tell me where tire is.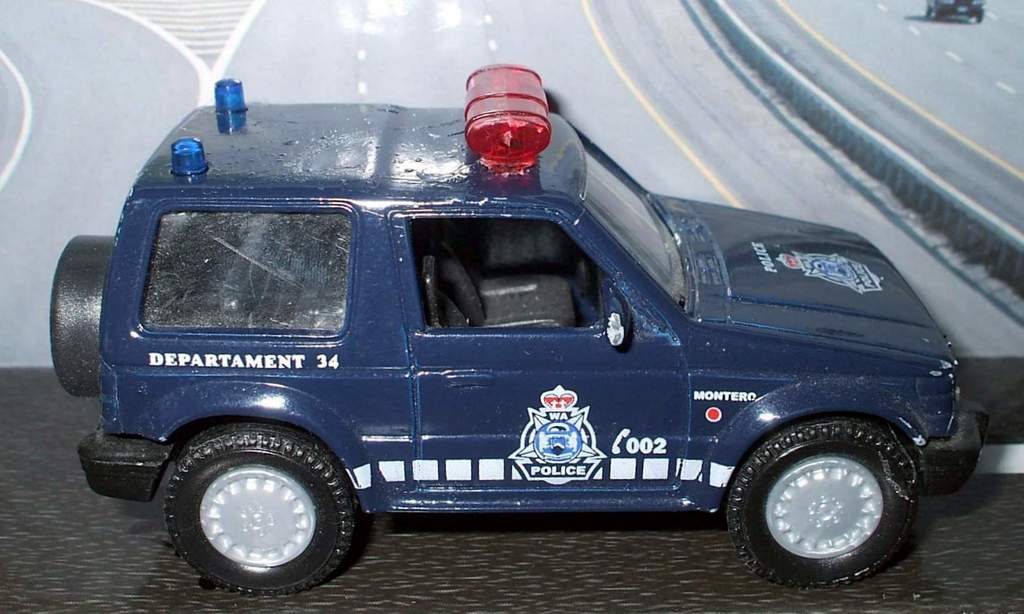
tire is at (left=925, top=3, right=929, bottom=15).
